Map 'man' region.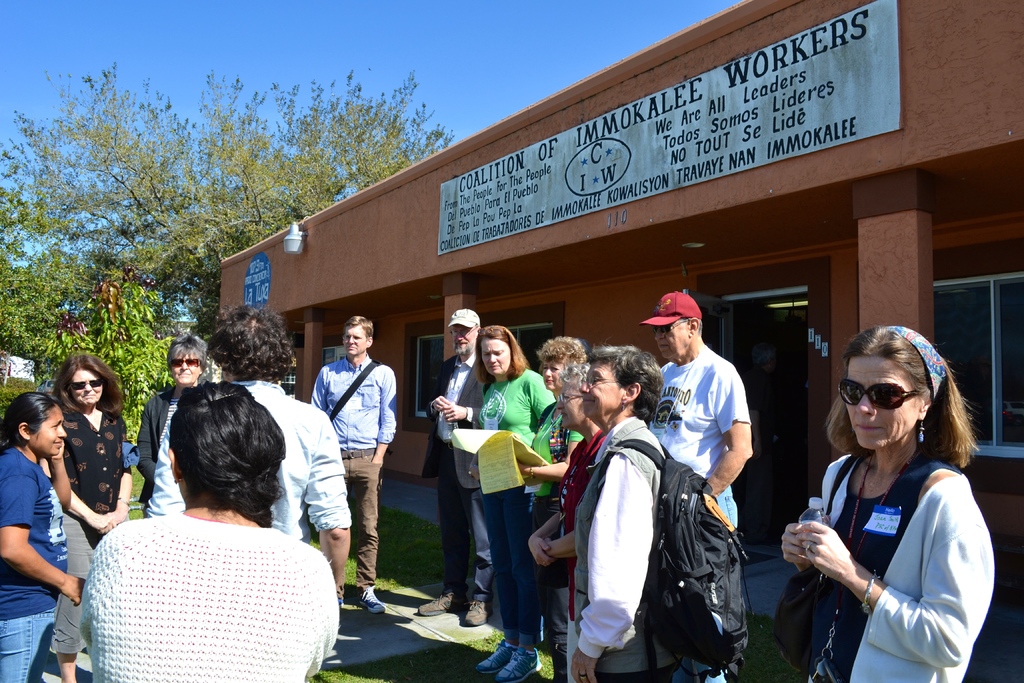
Mapped to x1=411 y1=304 x2=474 y2=627.
